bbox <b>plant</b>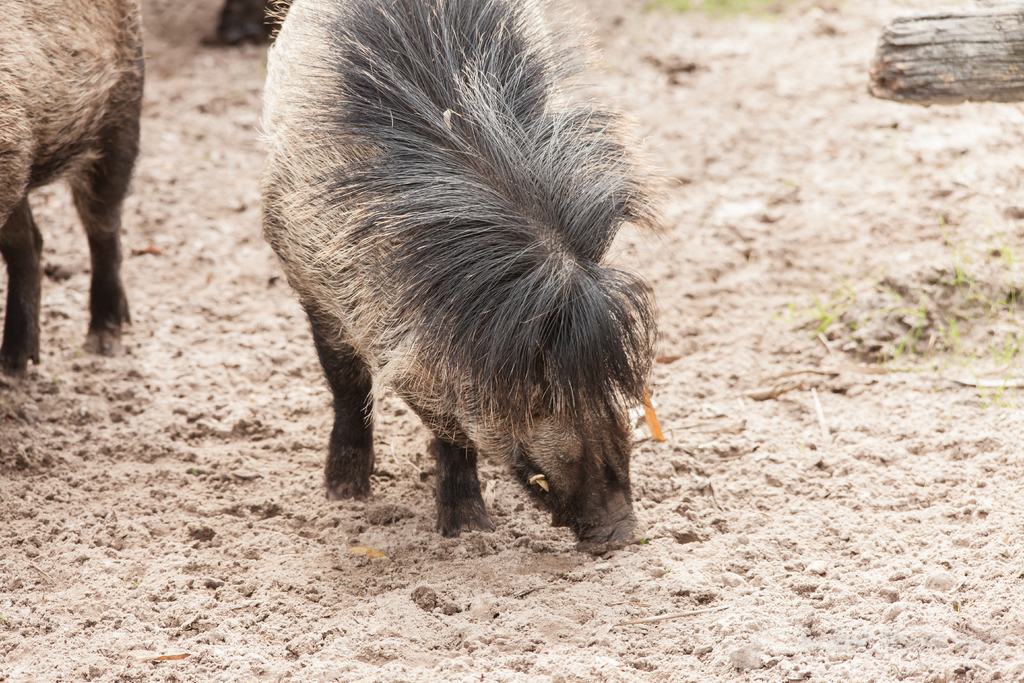
780, 299, 792, 322
